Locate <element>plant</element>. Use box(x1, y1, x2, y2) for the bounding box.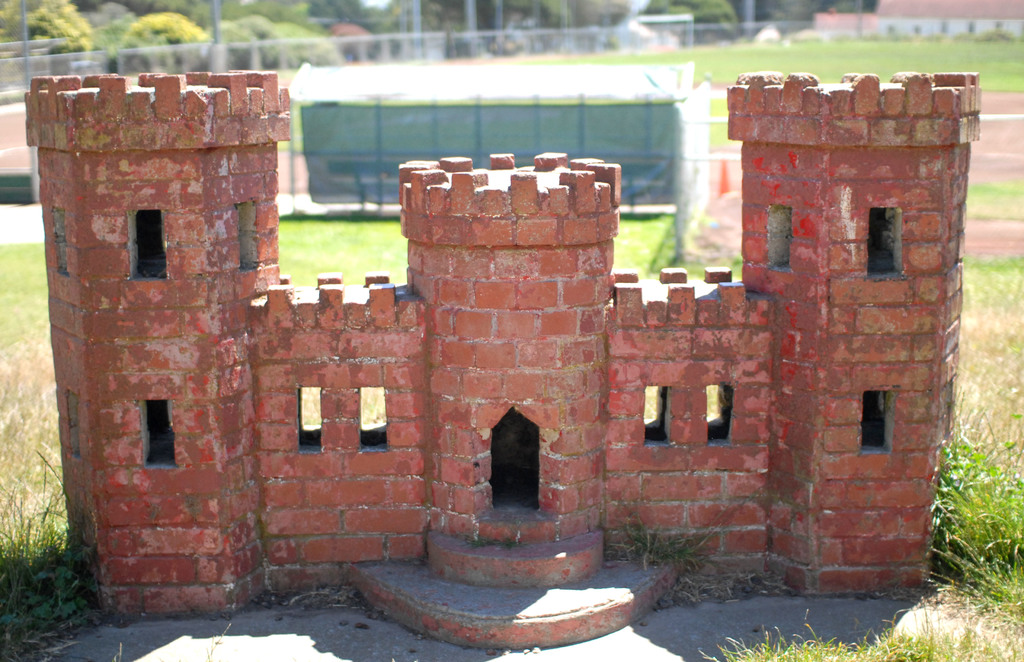
box(0, 241, 58, 552).
